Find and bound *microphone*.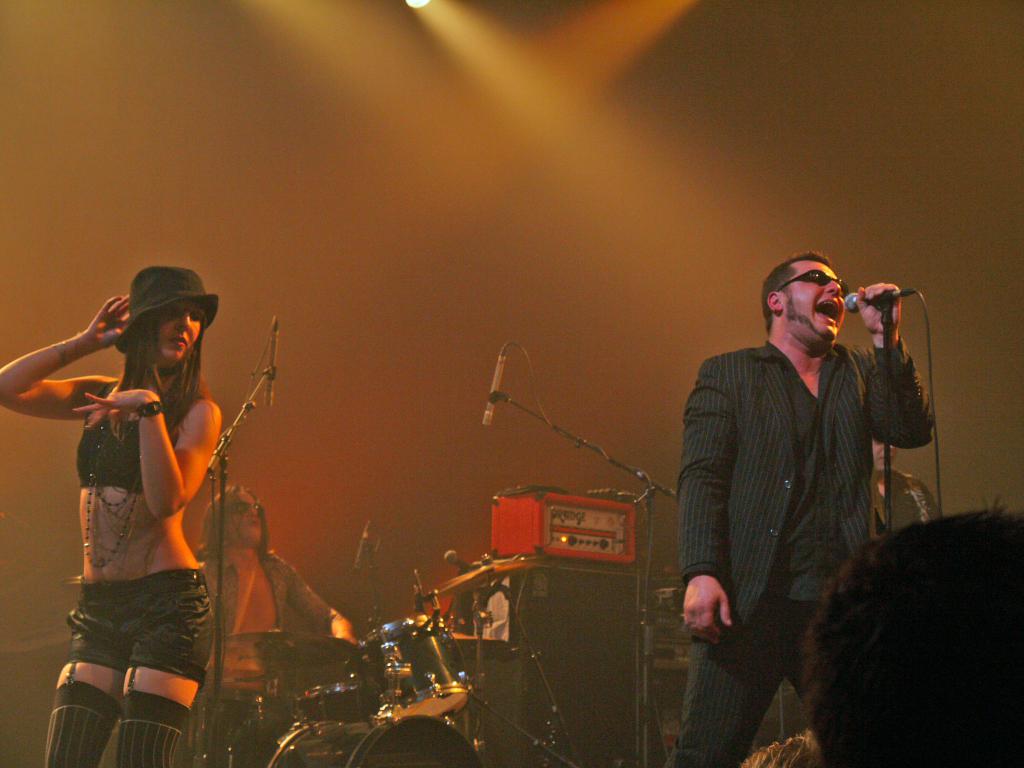
Bound: {"left": 479, "top": 340, "right": 506, "bottom": 426}.
